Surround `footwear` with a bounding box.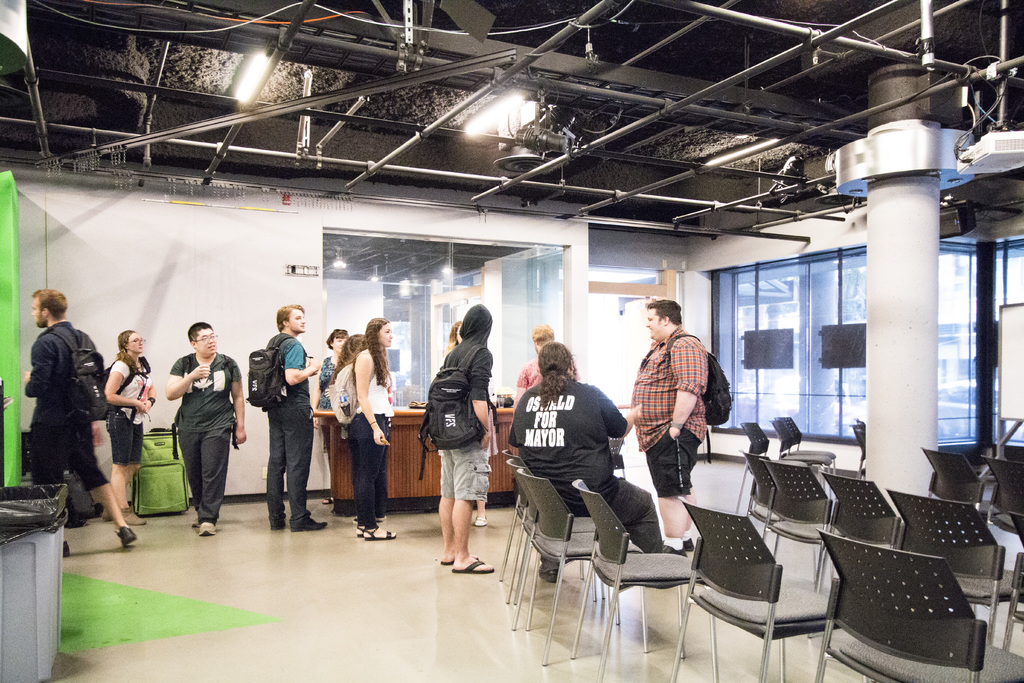
bbox(363, 524, 397, 540).
